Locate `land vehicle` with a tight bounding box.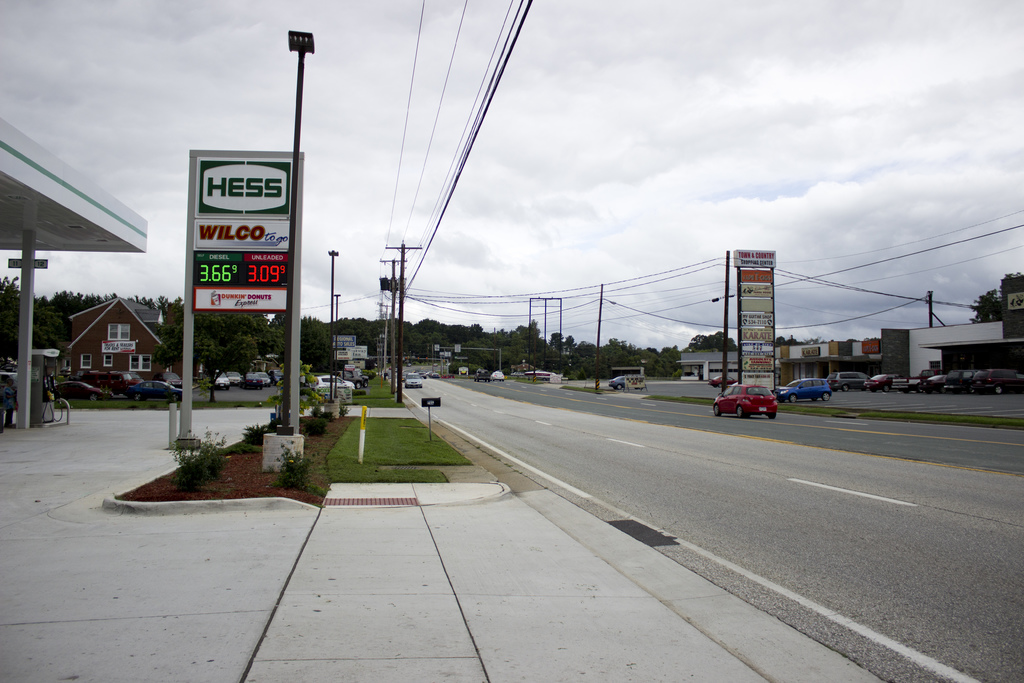
81 371 134 392.
